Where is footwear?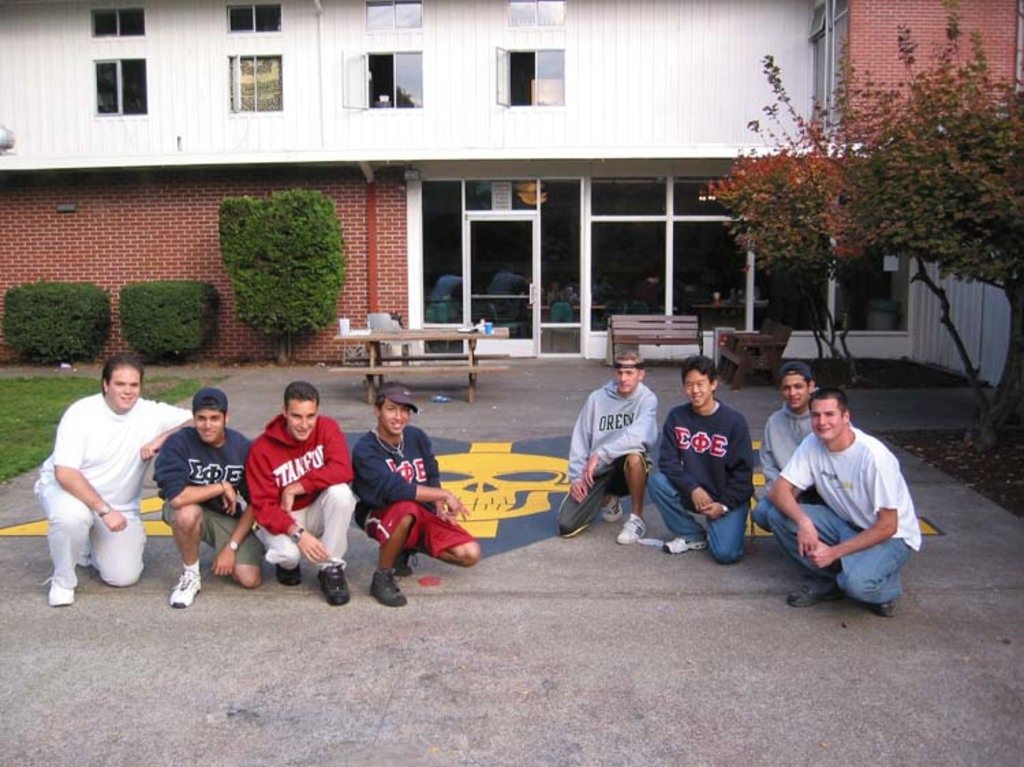
rect(618, 512, 646, 542).
